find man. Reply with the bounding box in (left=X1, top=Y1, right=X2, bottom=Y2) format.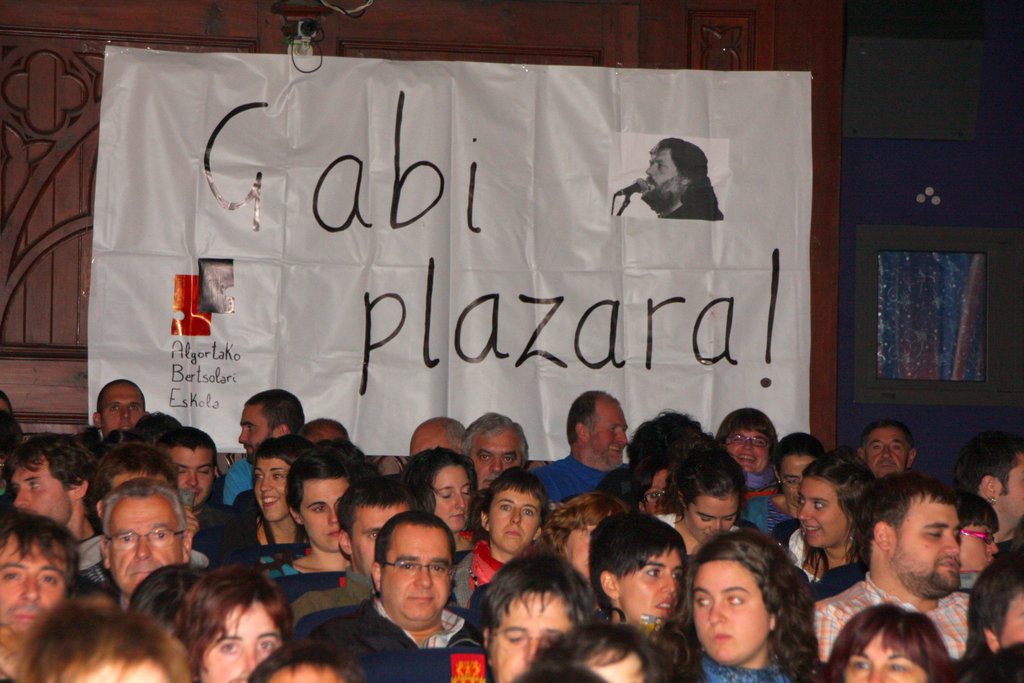
(left=638, top=138, right=724, bottom=220).
